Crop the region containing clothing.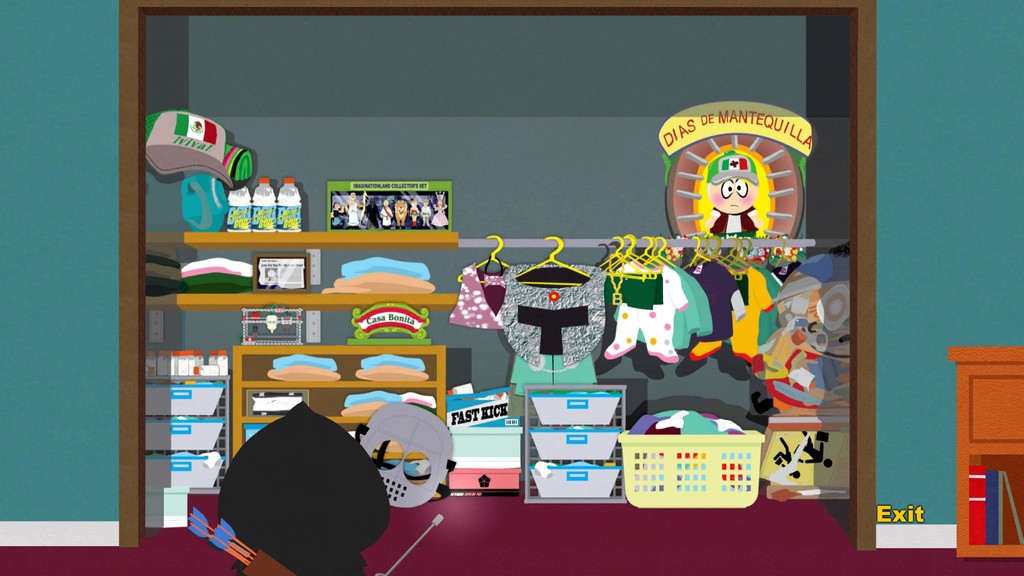
Crop region: bbox(712, 209, 756, 234).
